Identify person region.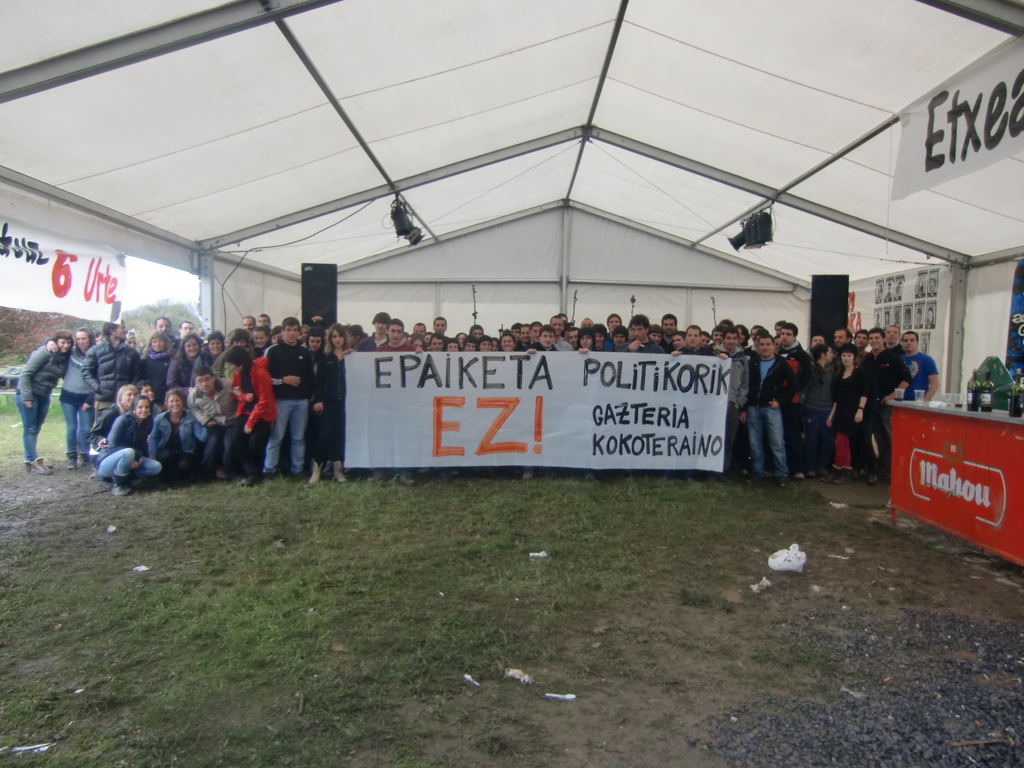
Region: x1=257 y1=310 x2=271 y2=330.
